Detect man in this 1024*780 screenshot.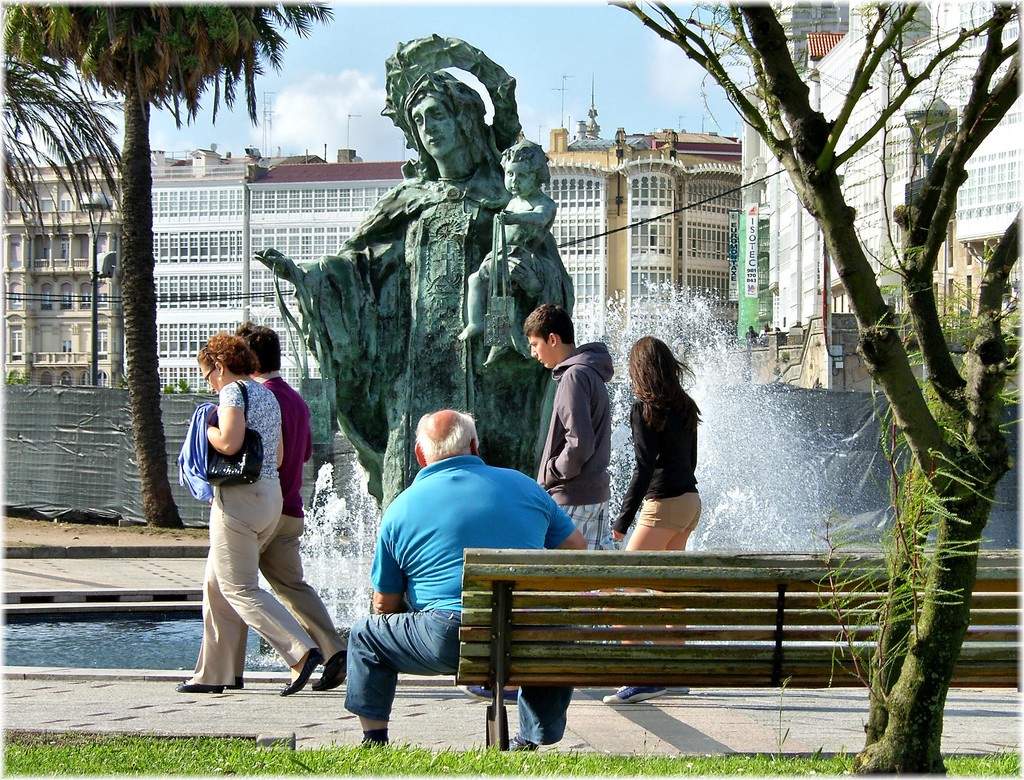
Detection: 456/303/669/704.
